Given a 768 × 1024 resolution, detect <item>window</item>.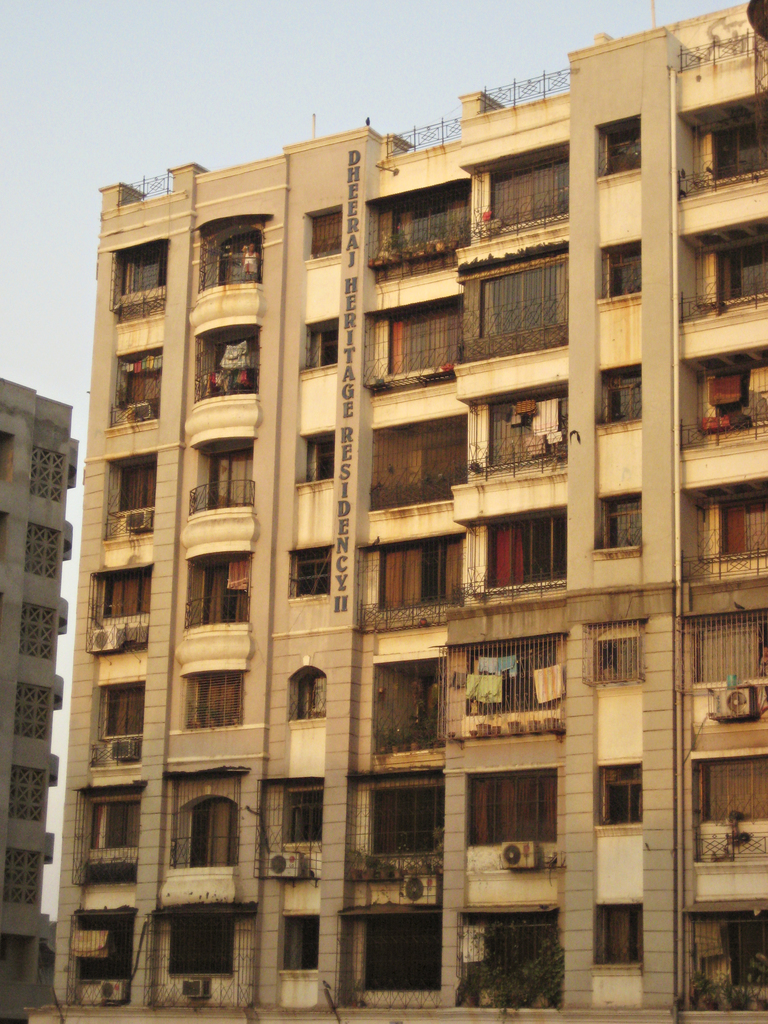
29, 444, 70, 500.
